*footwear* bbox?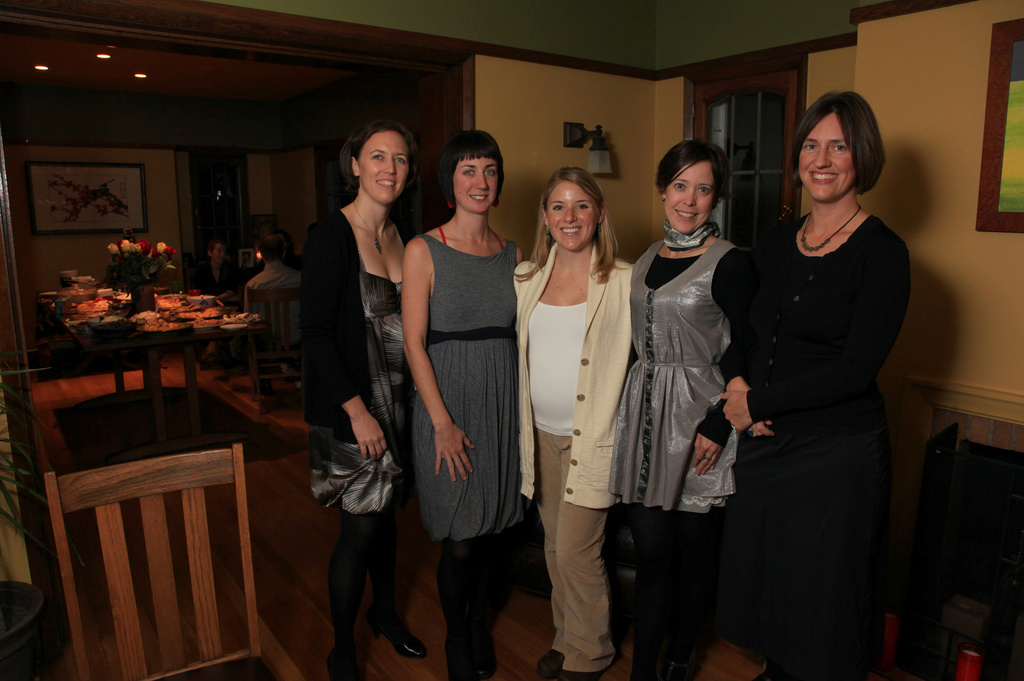
371/618/424/660
